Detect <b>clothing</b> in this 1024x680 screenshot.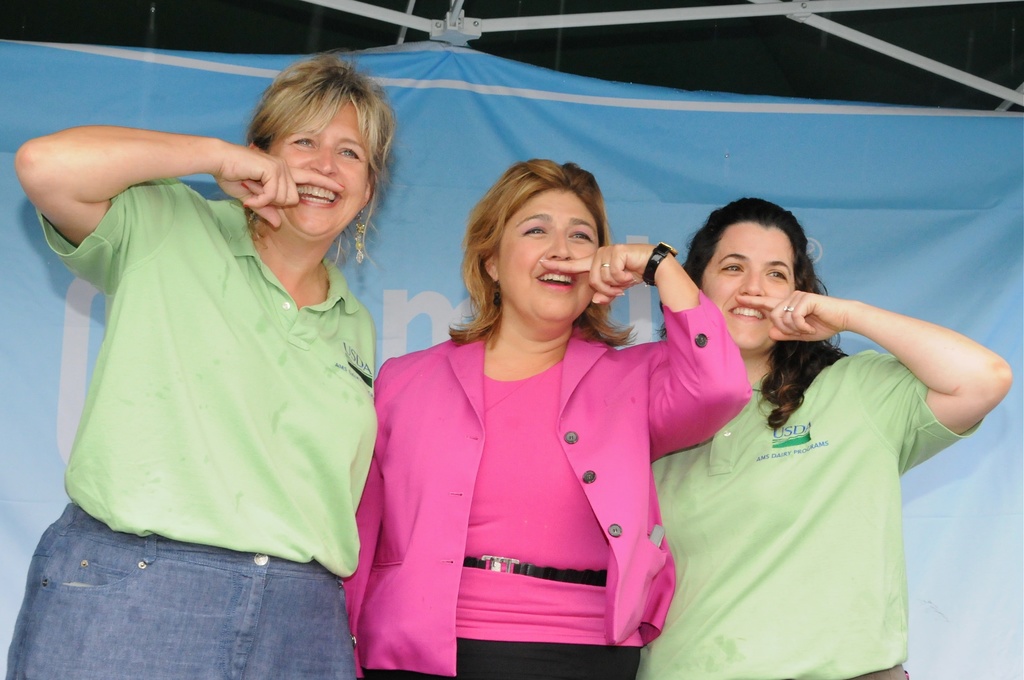
Detection: {"x1": 40, "y1": 127, "x2": 402, "y2": 614}.
